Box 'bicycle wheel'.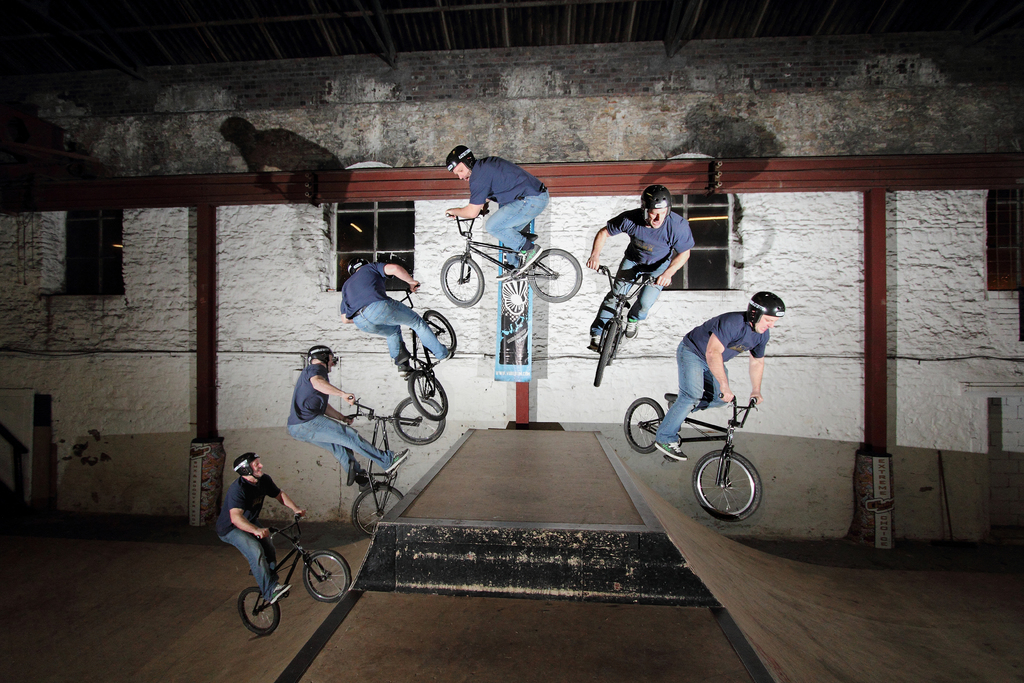
crop(349, 479, 401, 537).
